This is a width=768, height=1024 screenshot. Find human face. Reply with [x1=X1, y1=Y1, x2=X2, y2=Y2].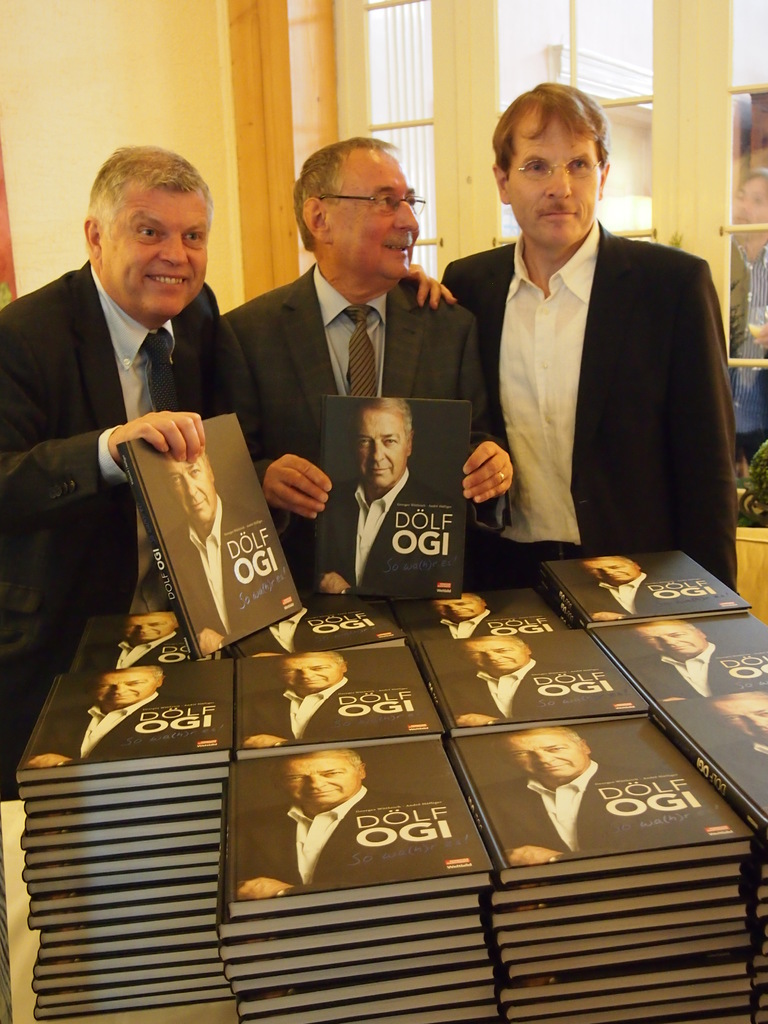
[x1=93, y1=668, x2=155, y2=710].
